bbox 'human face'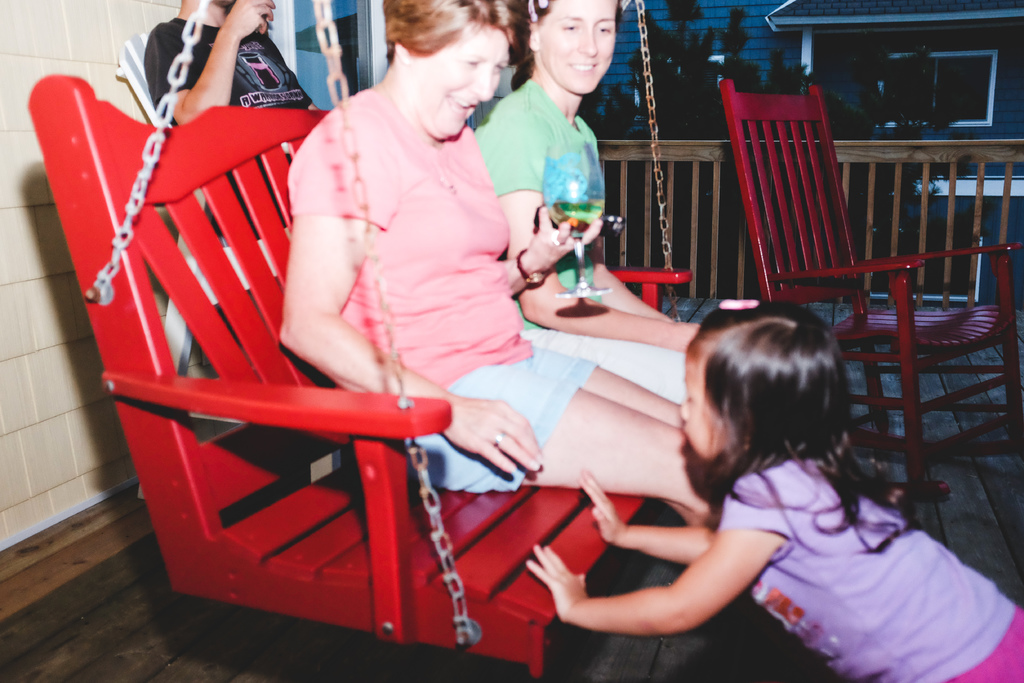
(left=536, top=0, right=612, bottom=99)
